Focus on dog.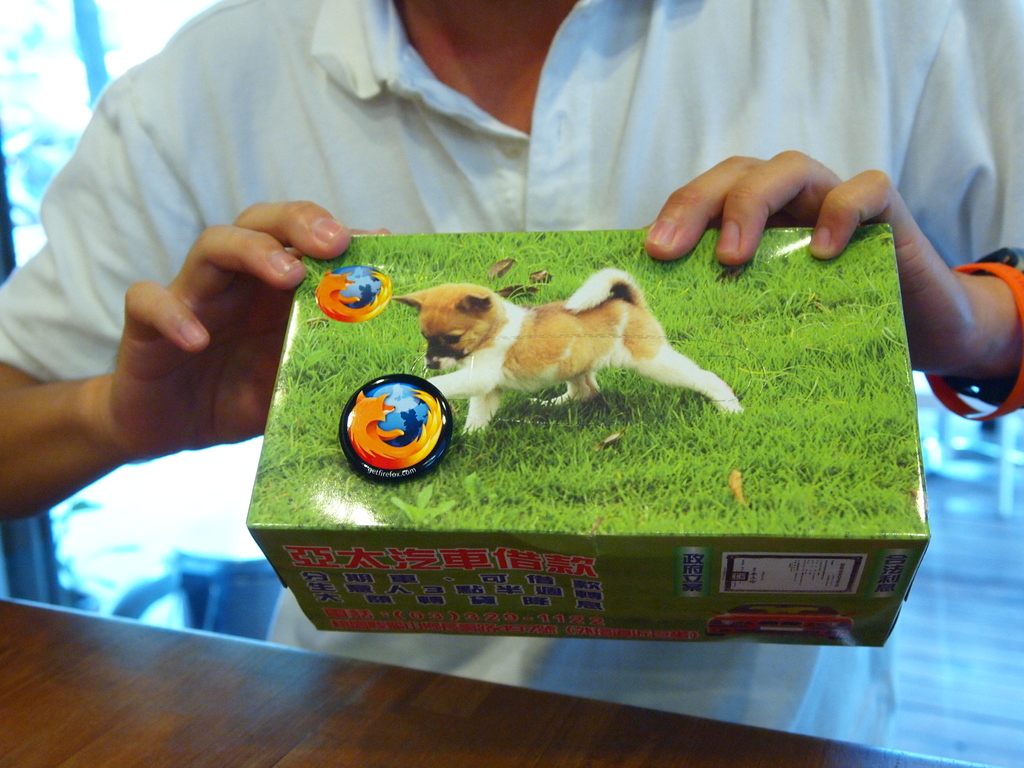
Focused at 392, 265, 748, 435.
